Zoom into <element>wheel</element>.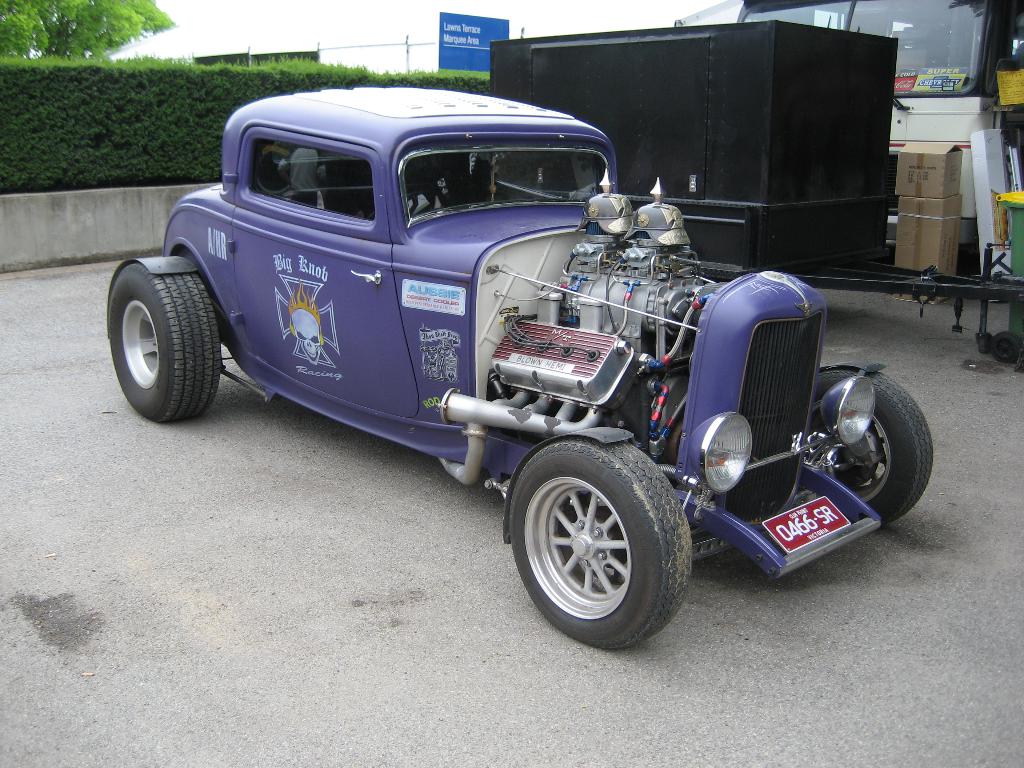
Zoom target: <box>804,369,932,529</box>.
